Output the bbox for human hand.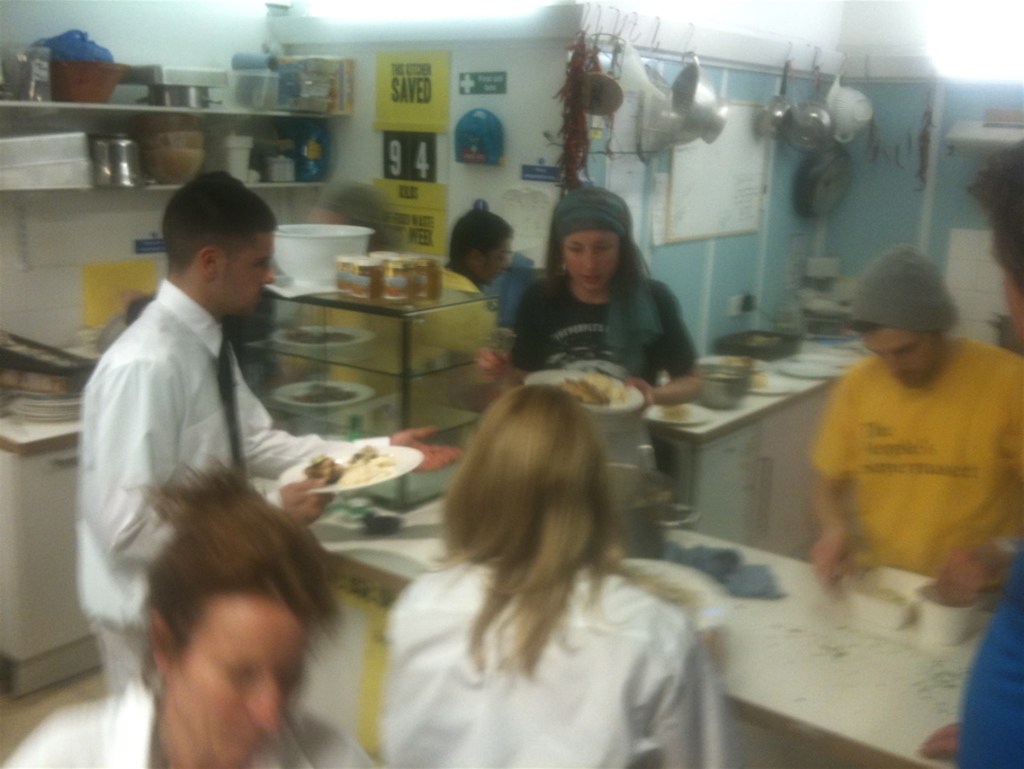
detection(287, 479, 334, 528).
